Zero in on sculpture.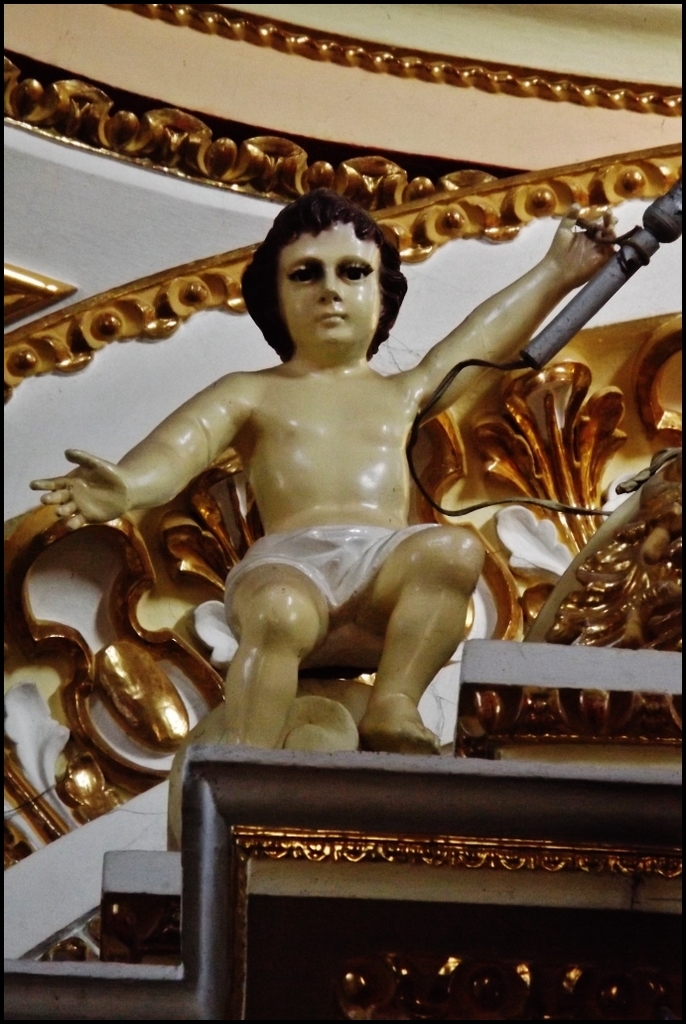
Zeroed in: x1=70, y1=181, x2=586, y2=845.
